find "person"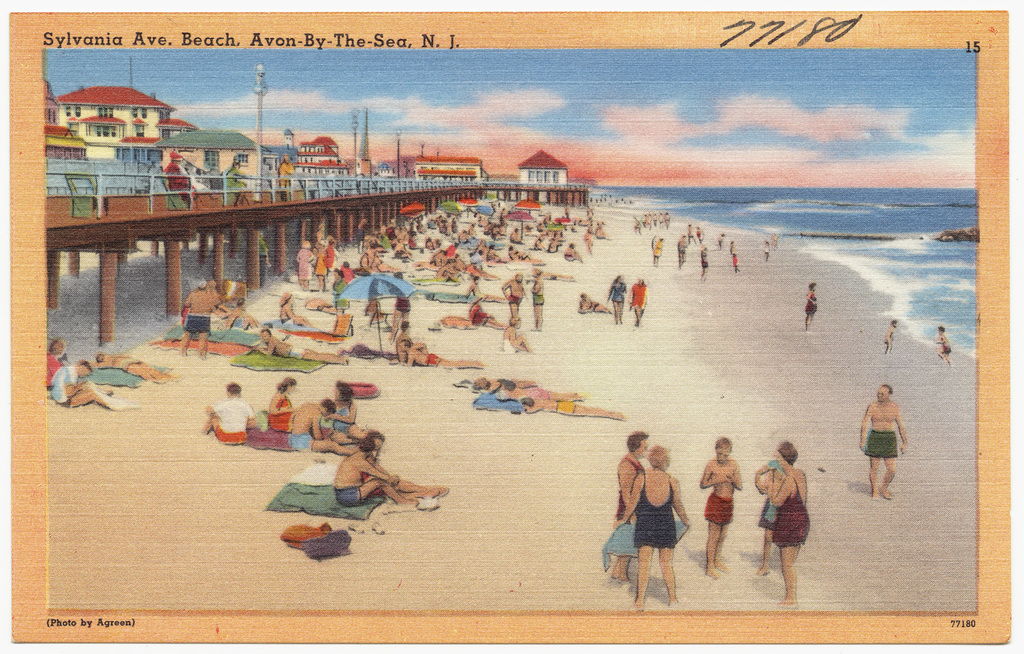
<box>399,339,483,371</box>
